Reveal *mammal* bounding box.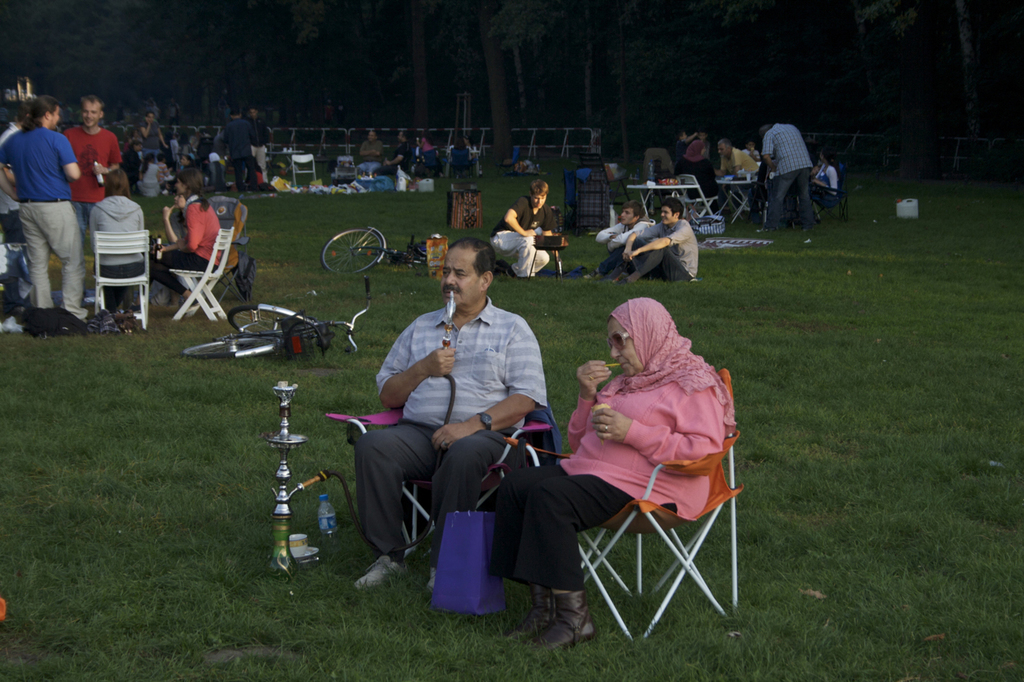
Revealed: (x1=488, y1=184, x2=562, y2=279).
